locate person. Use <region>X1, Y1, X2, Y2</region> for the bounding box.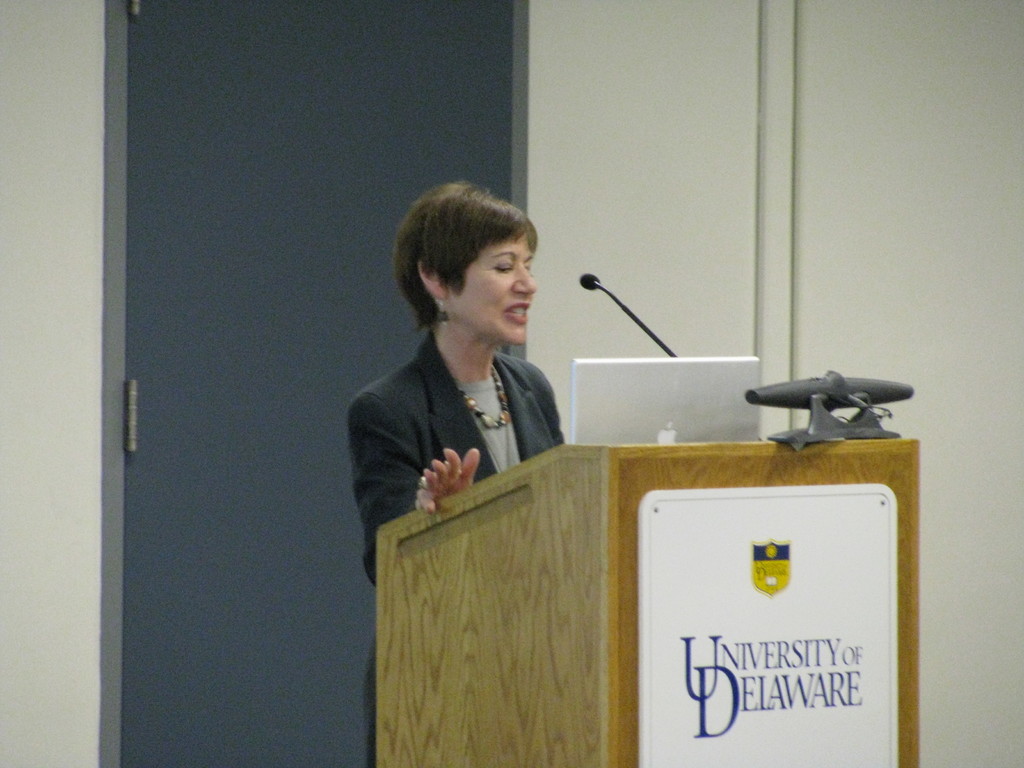
<region>358, 159, 589, 600</region>.
